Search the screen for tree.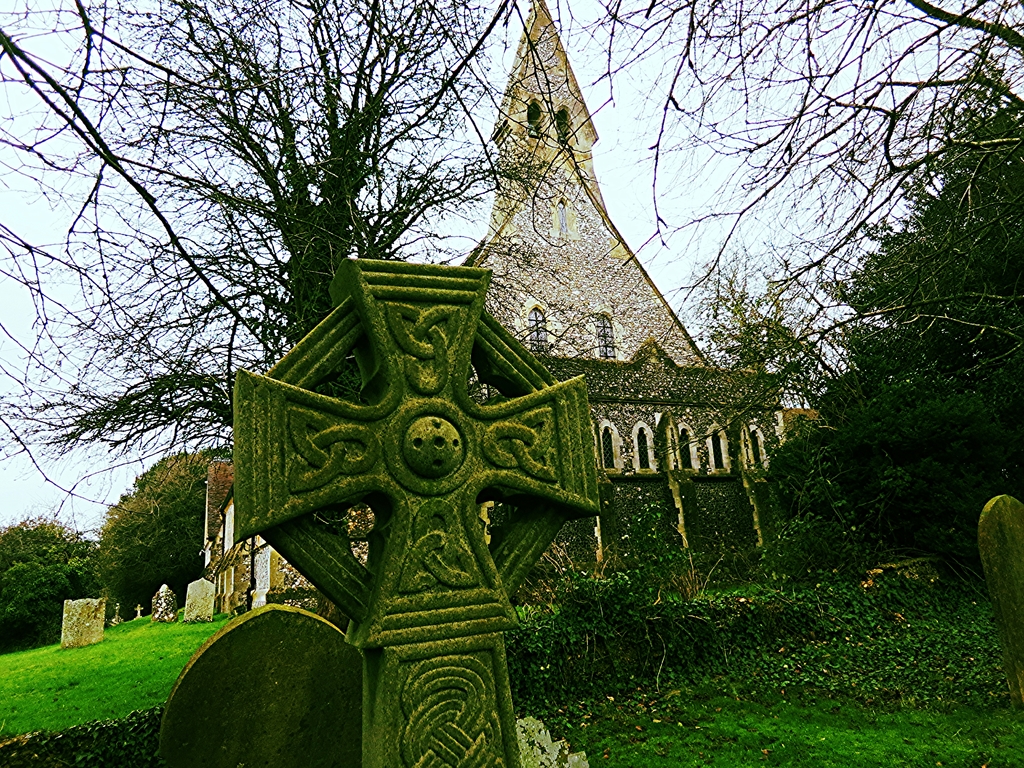
Found at {"left": 0, "top": 0, "right": 572, "bottom": 614}.
